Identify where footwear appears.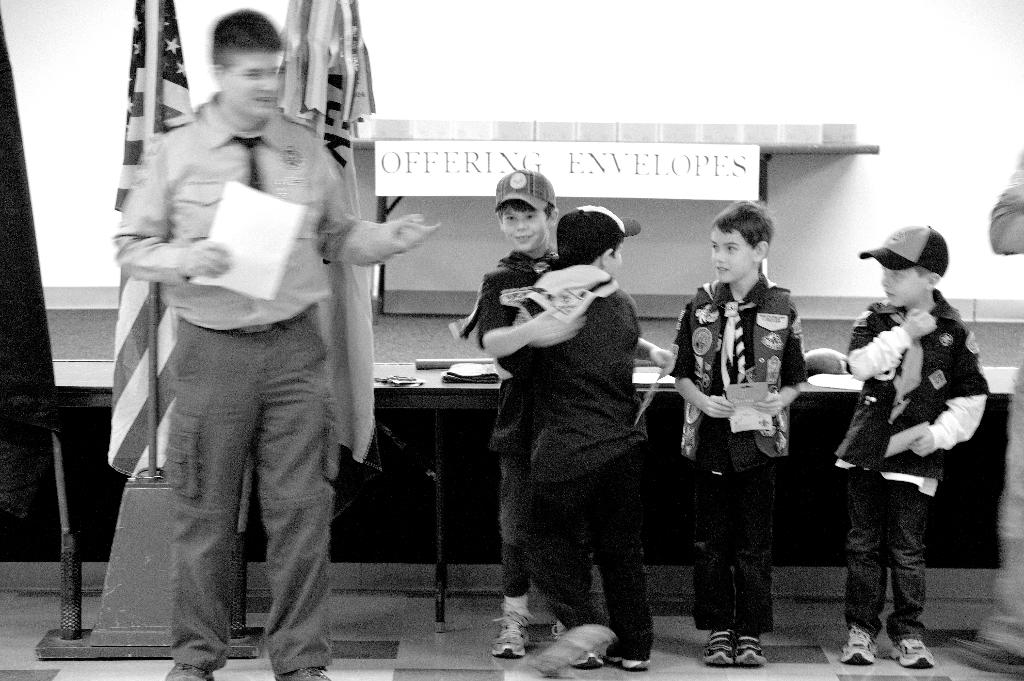
Appears at l=607, t=639, r=657, b=670.
